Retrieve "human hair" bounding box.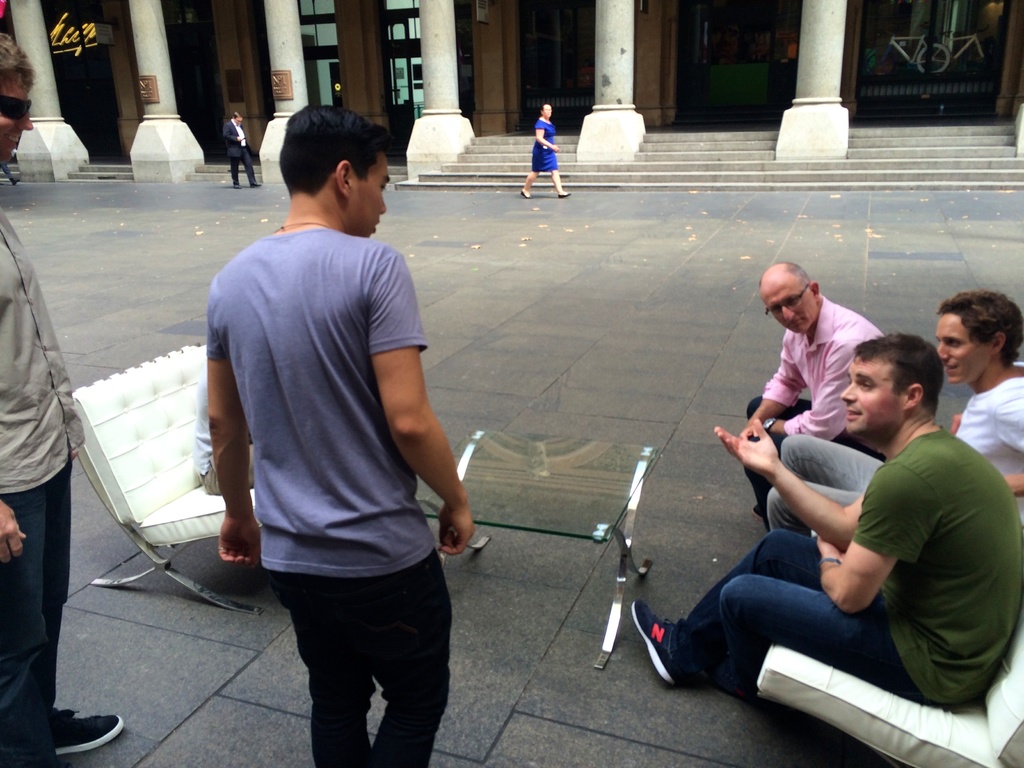
Bounding box: <bbox>0, 31, 34, 89</bbox>.
